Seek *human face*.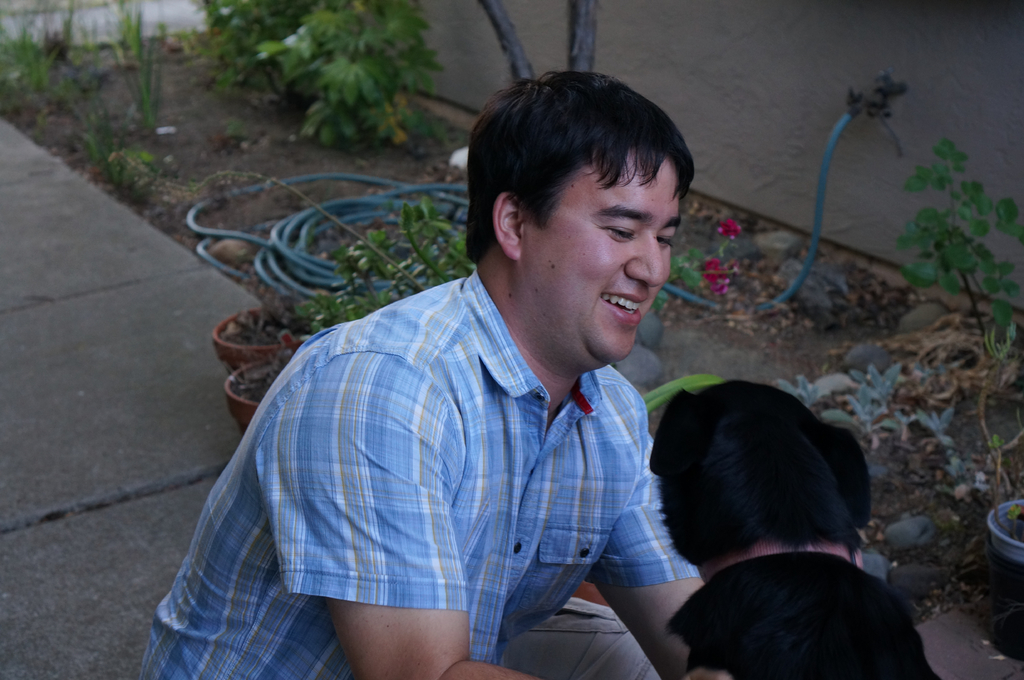
x1=540, y1=168, x2=683, y2=362.
